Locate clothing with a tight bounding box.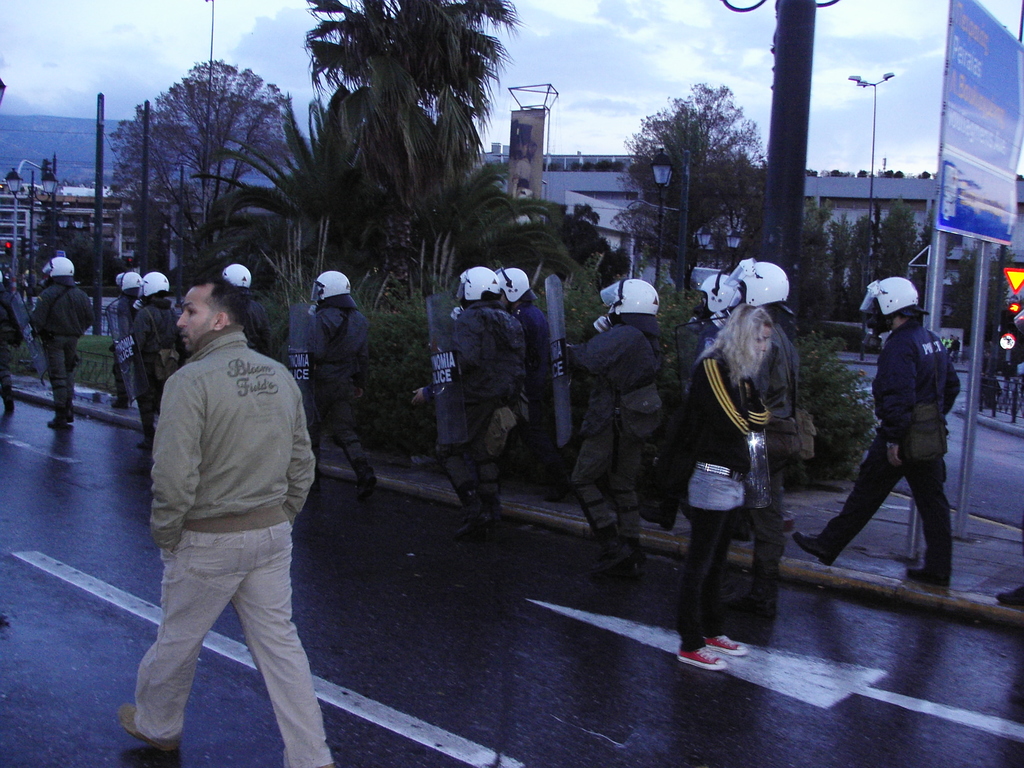
box=[142, 323, 334, 767].
